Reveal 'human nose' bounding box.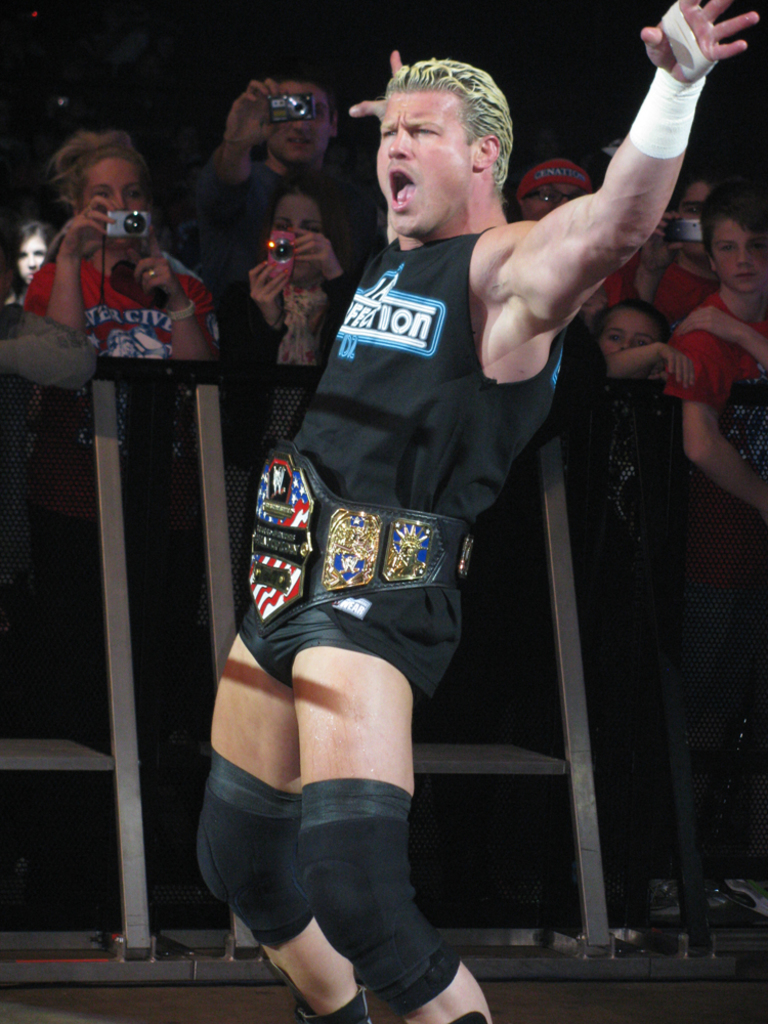
Revealed: box(617, 336, 632, 350).
